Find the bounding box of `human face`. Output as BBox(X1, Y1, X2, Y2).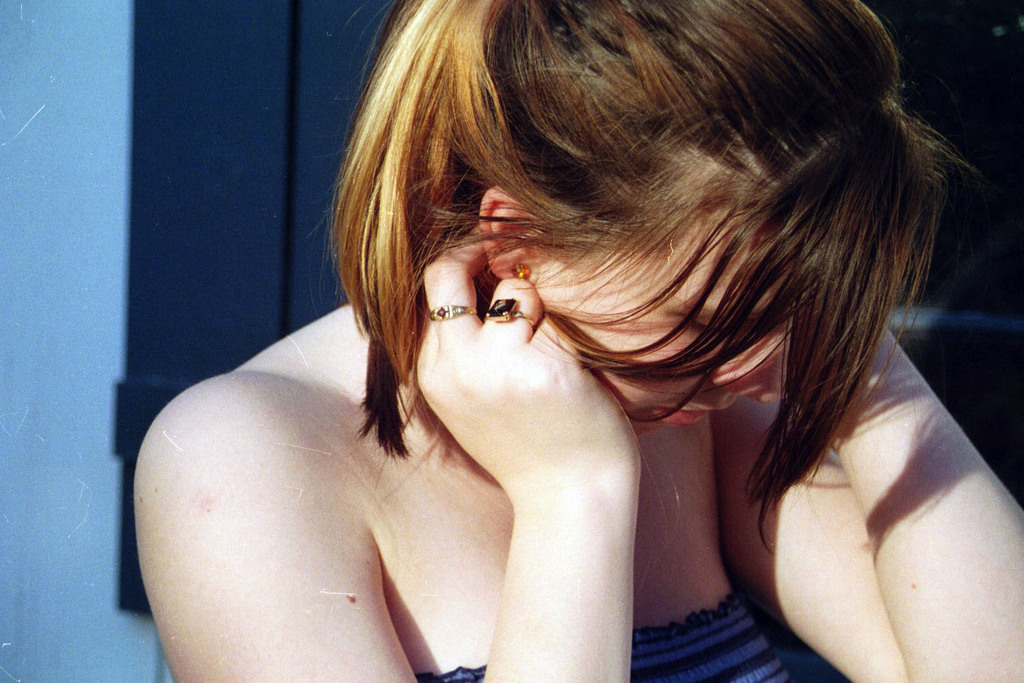
BBox(530, 240, 790, 419).
